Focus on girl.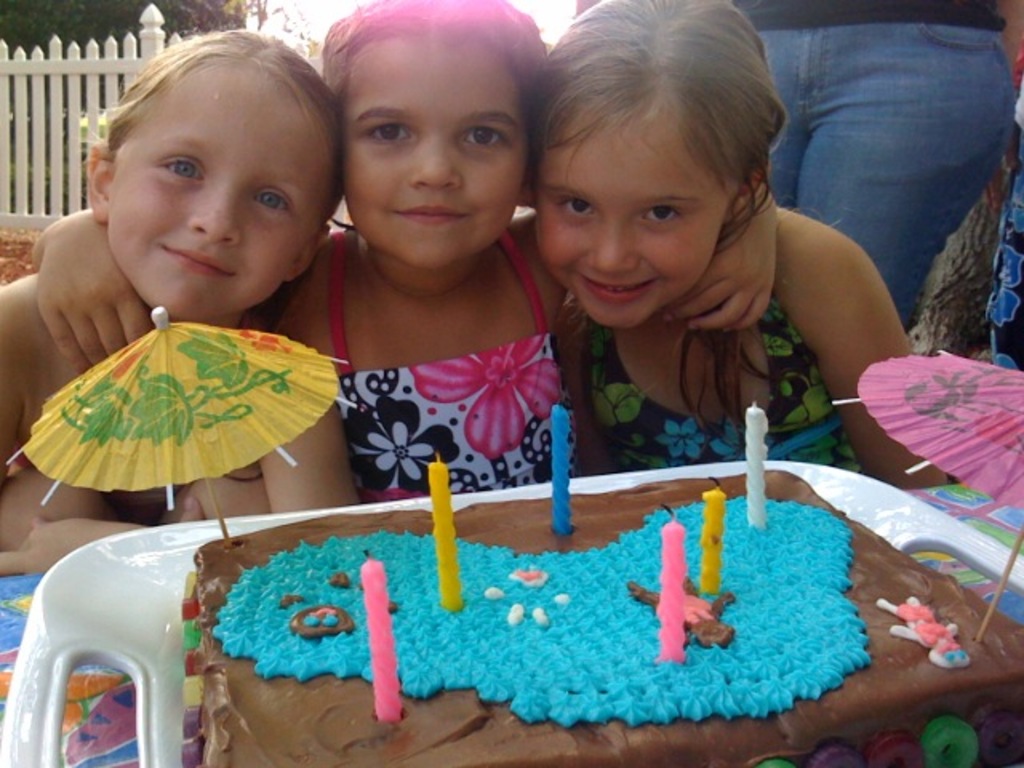
Focused at (x1=520, y1=0, x2=939, y2=493).
